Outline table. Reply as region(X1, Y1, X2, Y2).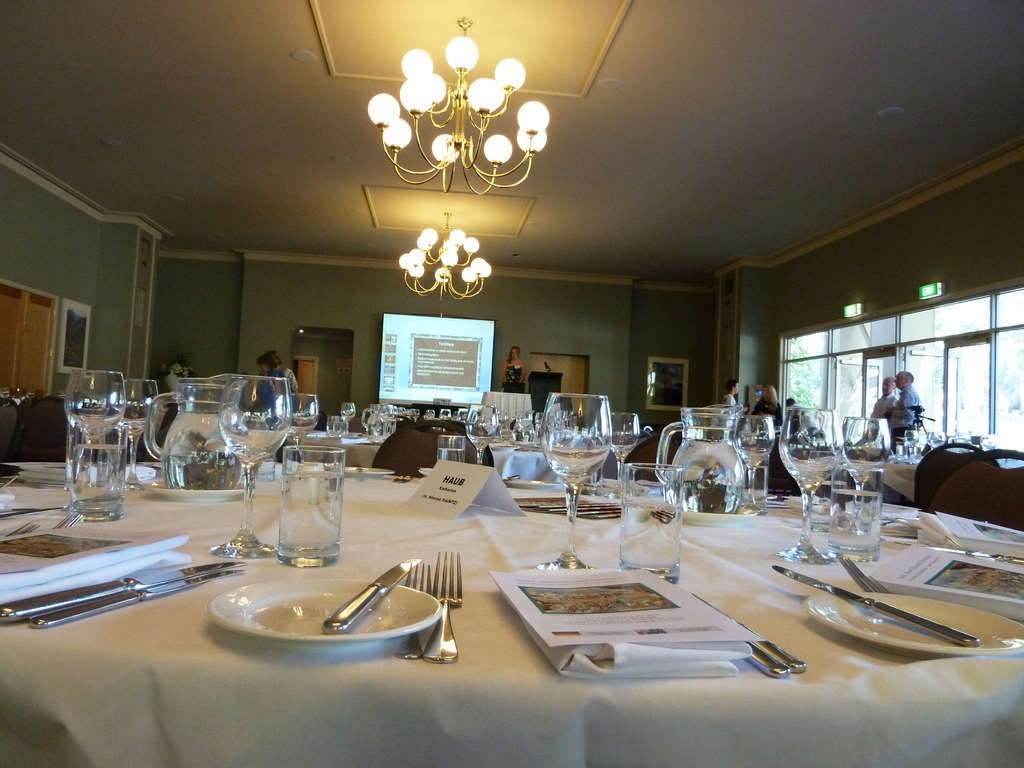
region(0, 463, 1023, 767).
